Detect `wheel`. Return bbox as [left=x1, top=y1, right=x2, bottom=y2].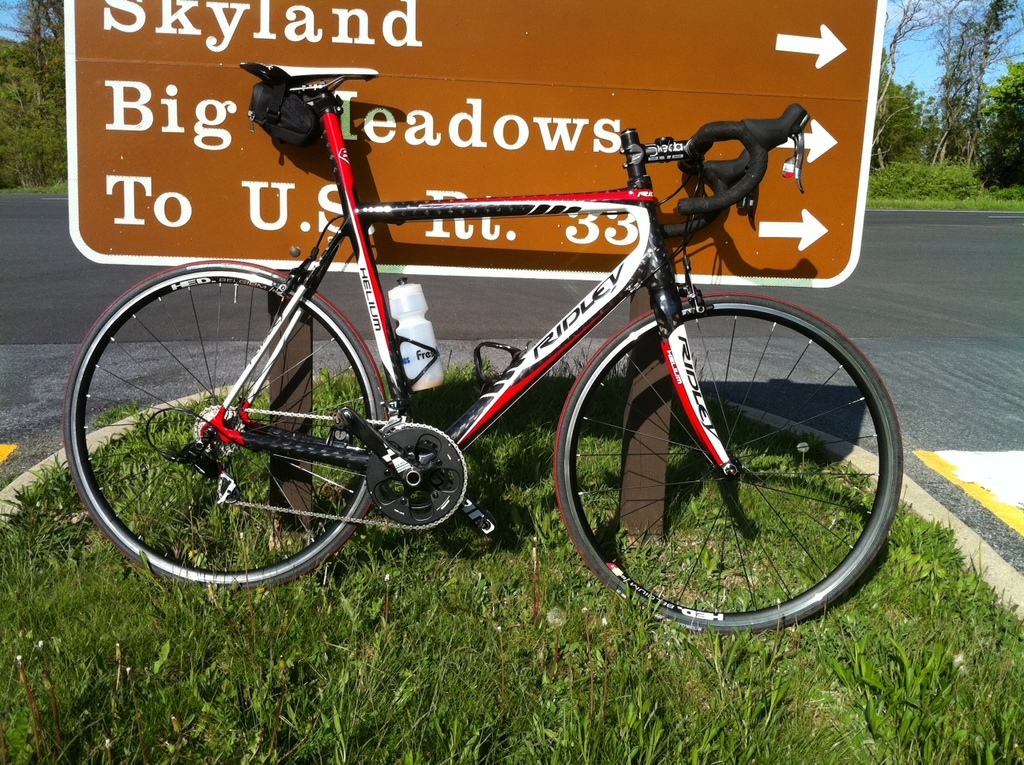
[left=59, top=246, right=400, bottom=582].
